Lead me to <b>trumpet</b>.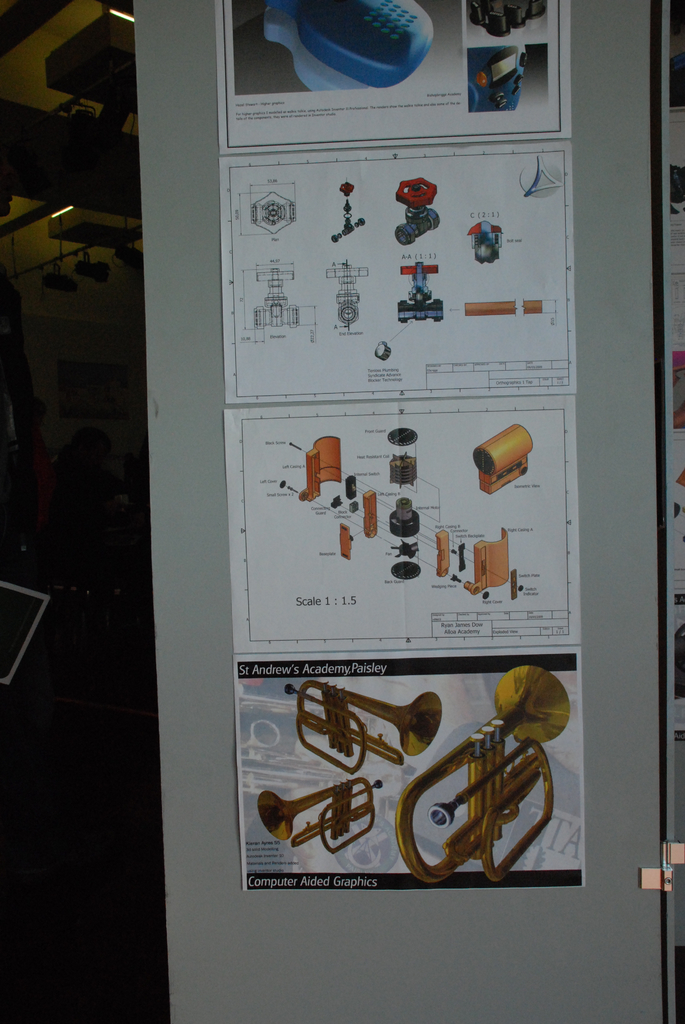
Lead to (251,774,388,860).
